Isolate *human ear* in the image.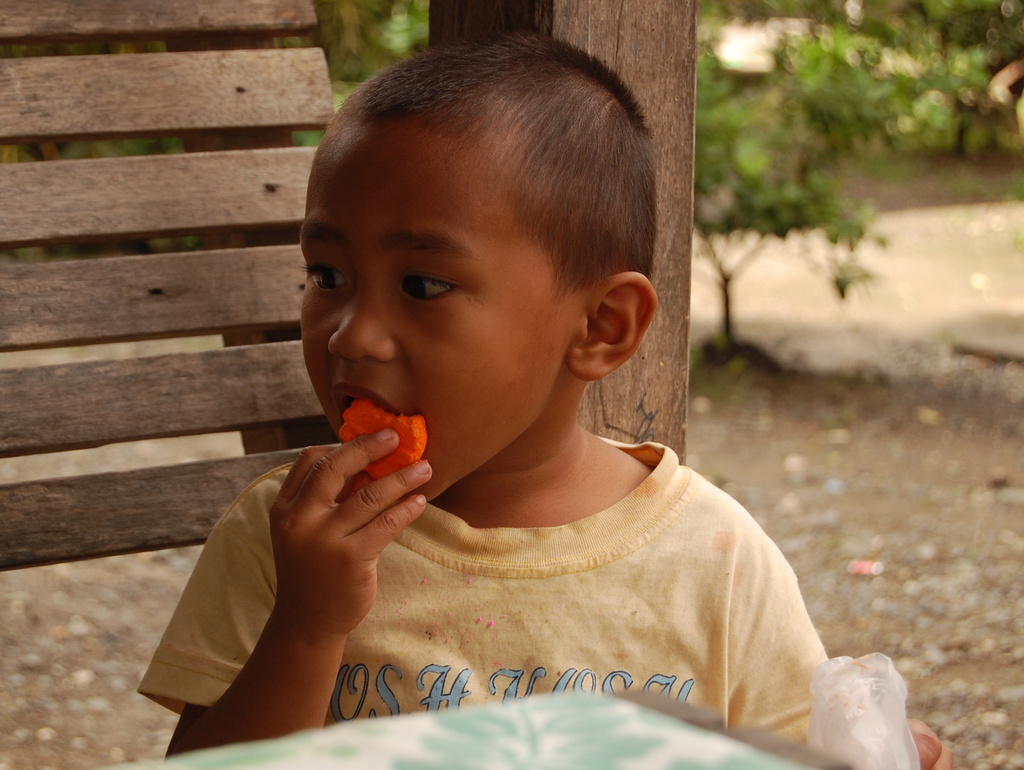
Isolated region: select_region(564, 269, 657, 383).
